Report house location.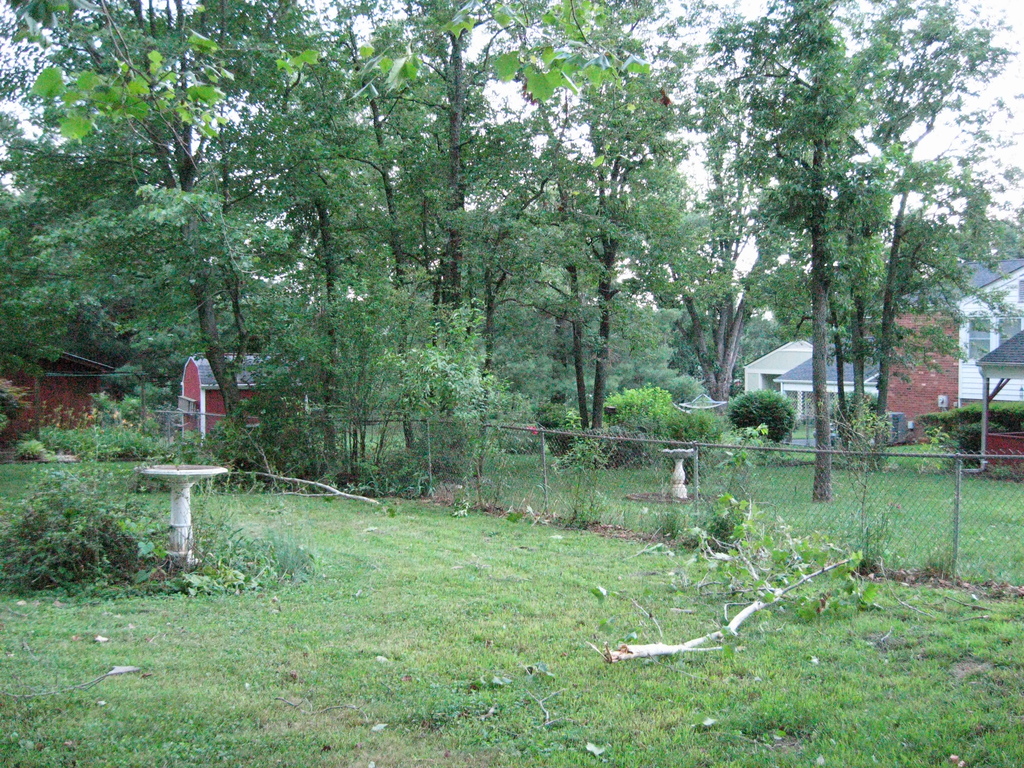
Report: box=[952, 258, 1023, 403].
